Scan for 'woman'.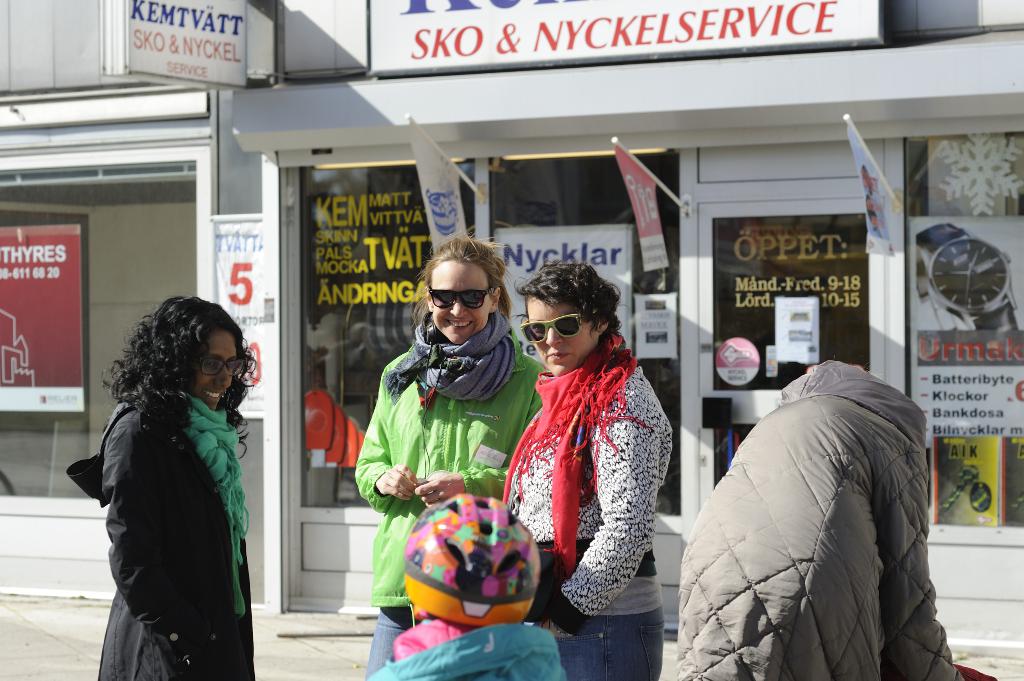
Scan result: locate(503, 264, 671, 680).
